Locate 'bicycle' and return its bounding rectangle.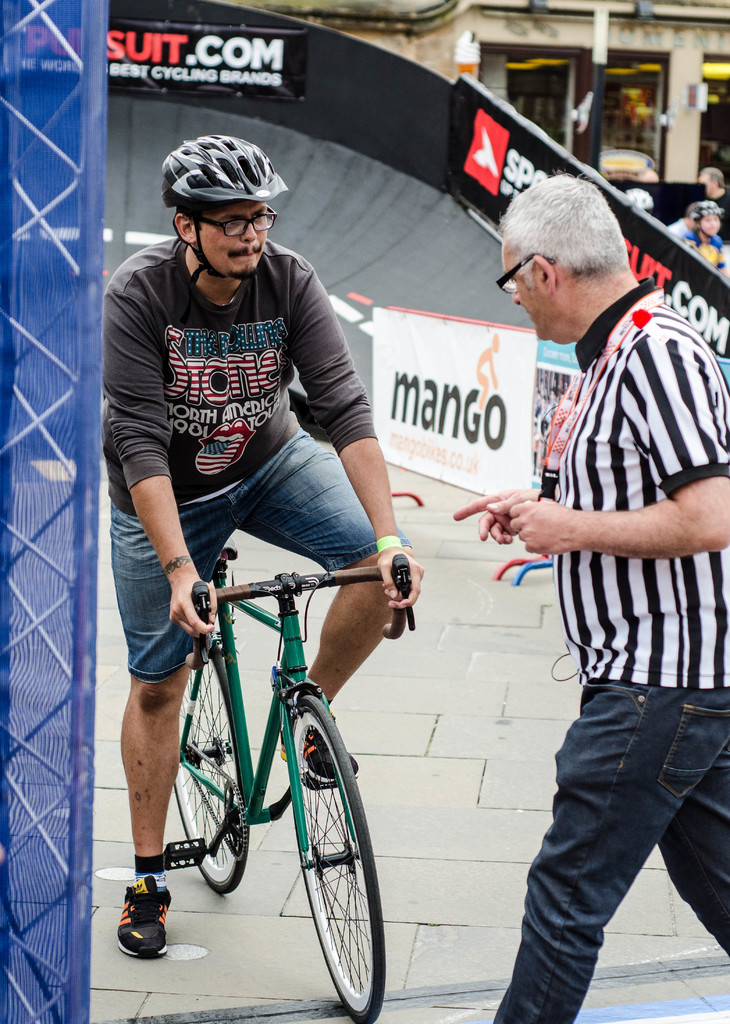
(184,557,425,1019).
